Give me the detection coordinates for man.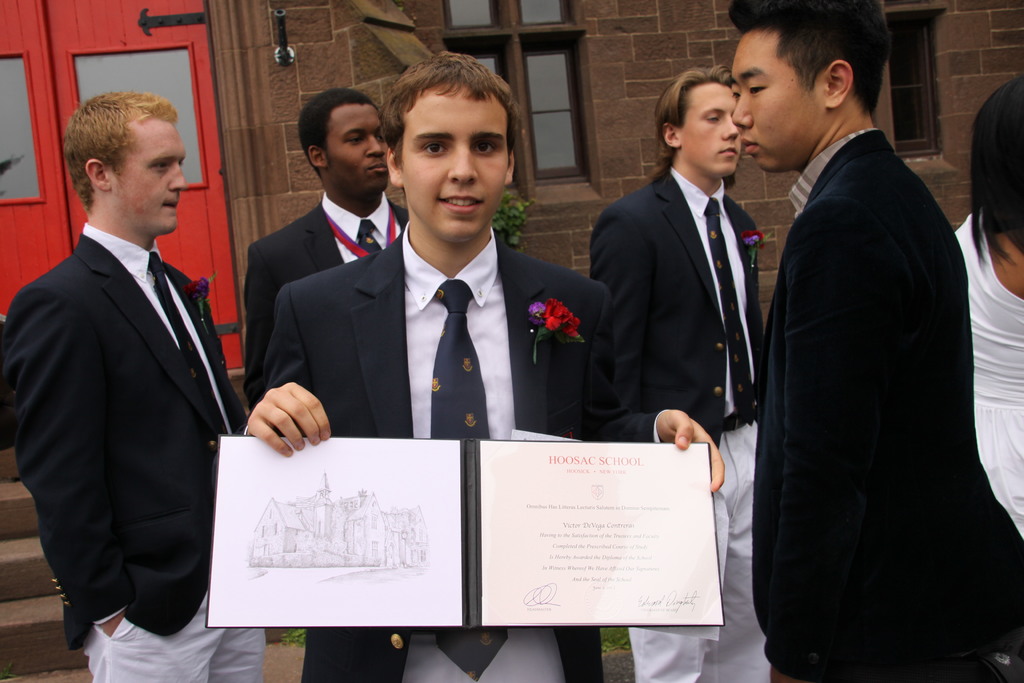
[585,63,769,682].
